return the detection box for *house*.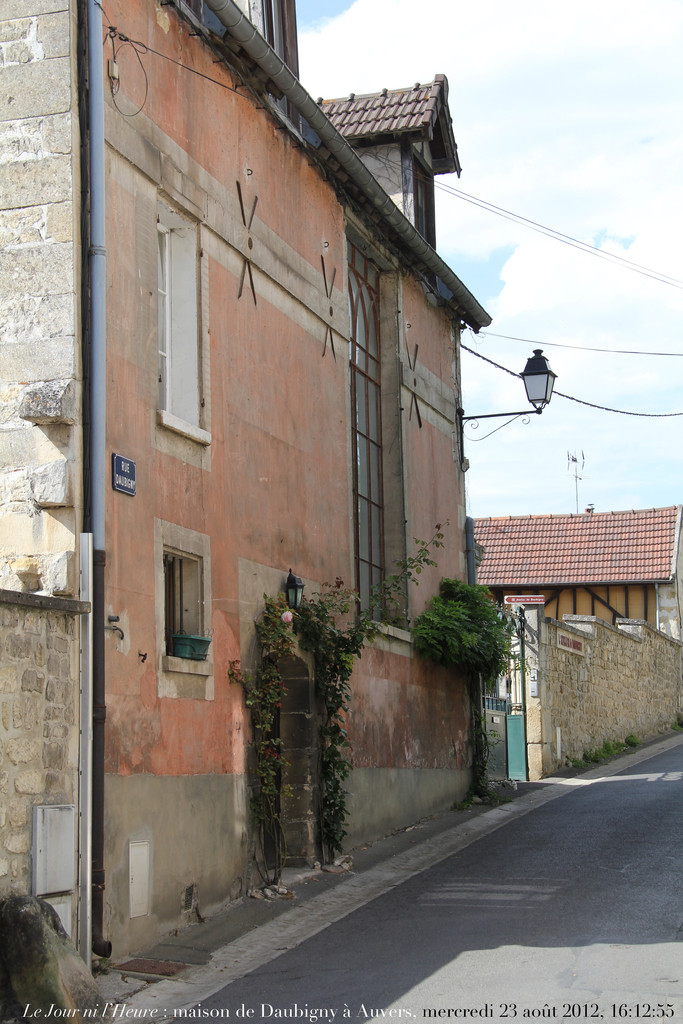
select_region(0, 0, 494, 964).
